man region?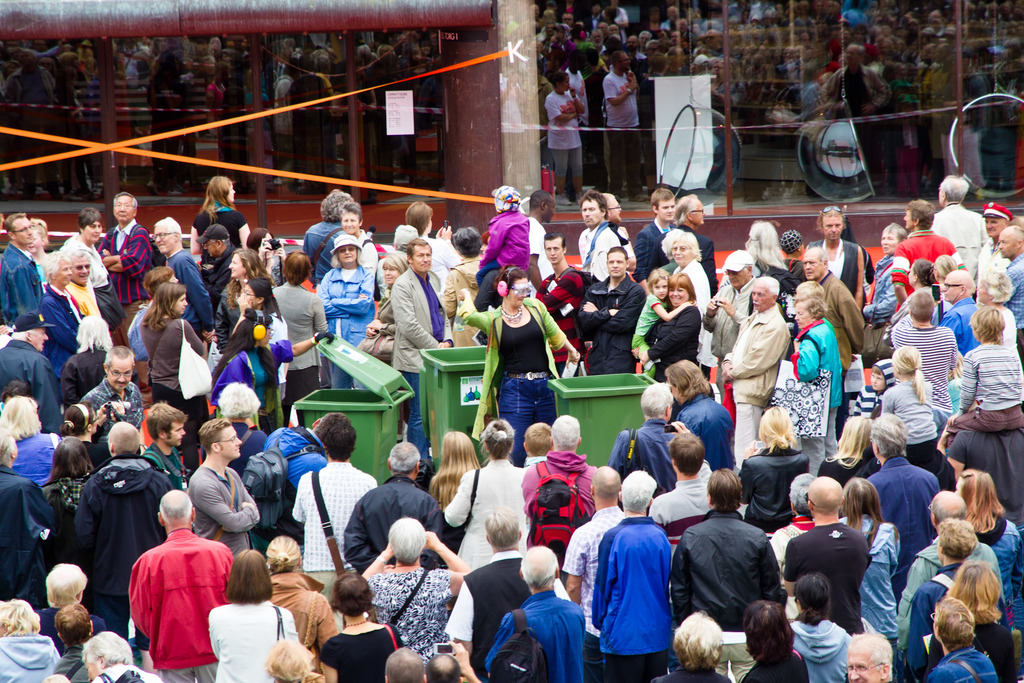
519,421,556,467
